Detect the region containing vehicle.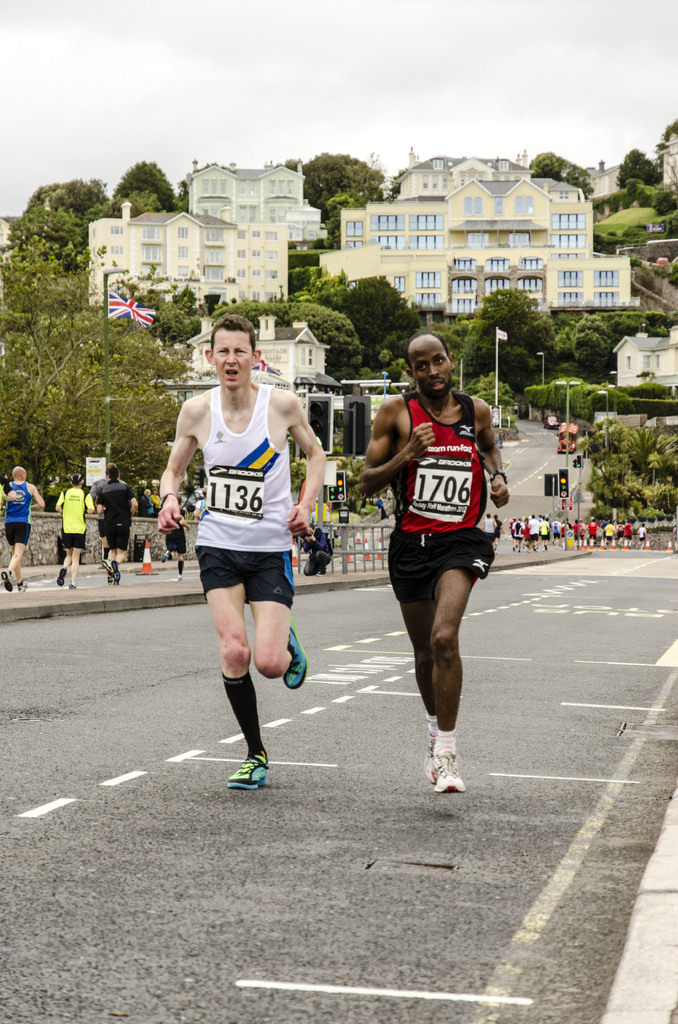
bbox=[557, 420, 579, 455].
